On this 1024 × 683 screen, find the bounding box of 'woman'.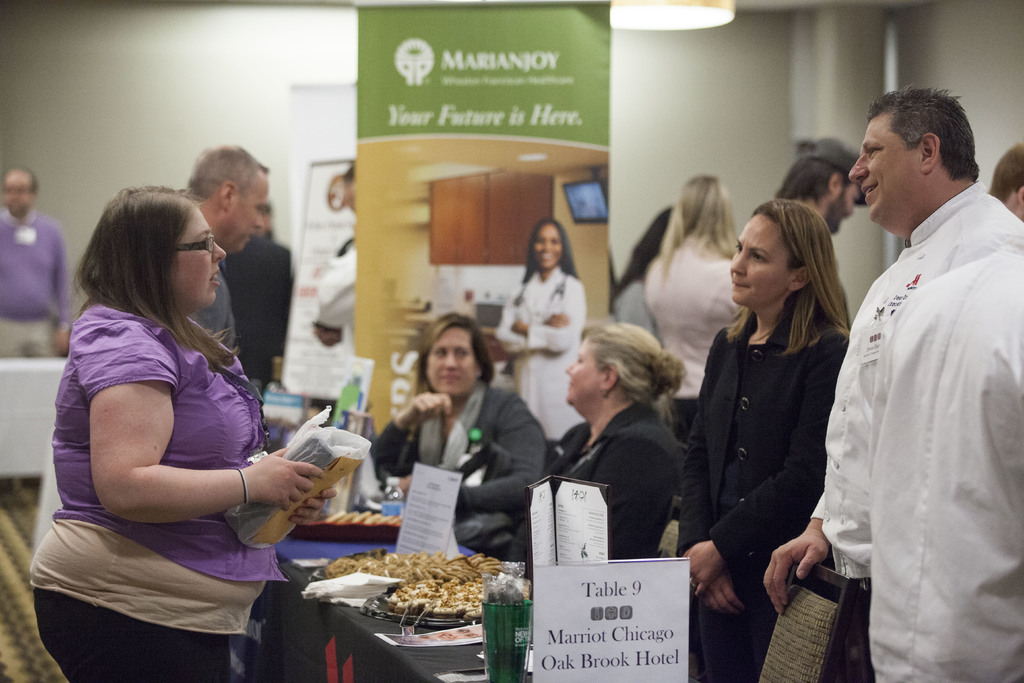
Bounding box: crop(605, 197, 675, 345).
